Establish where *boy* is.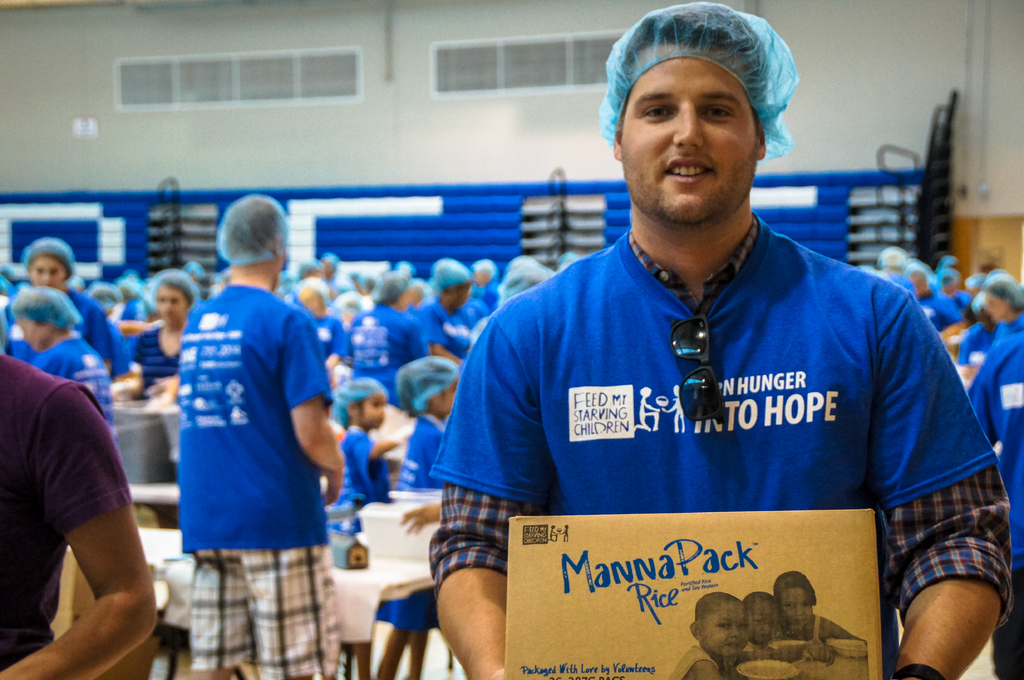
Established at x1=659, y1=589, x2=744, y2=679.
